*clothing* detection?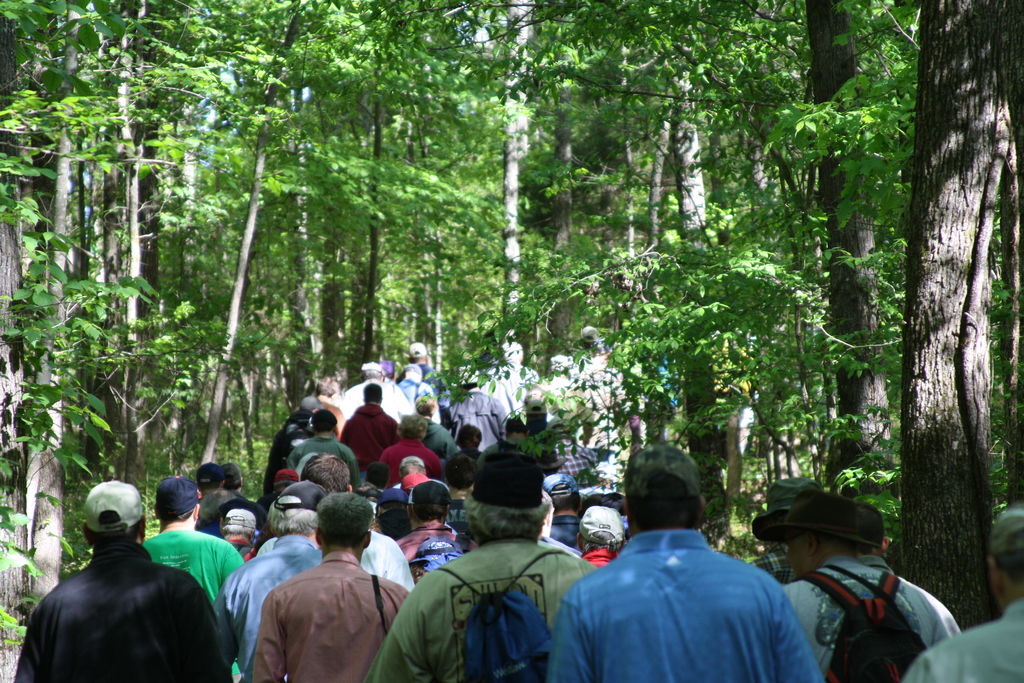
{"x1": 6, "y1": 545, "x2": 243, "y2": 682}
